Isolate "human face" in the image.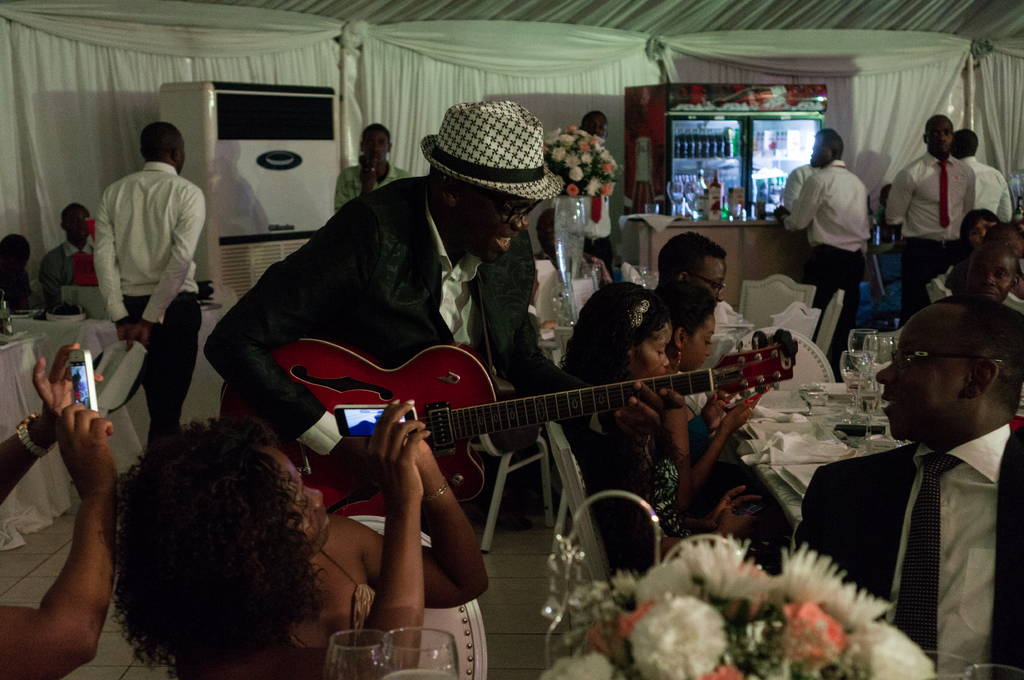
Isolated region: 876/301/973/437.
